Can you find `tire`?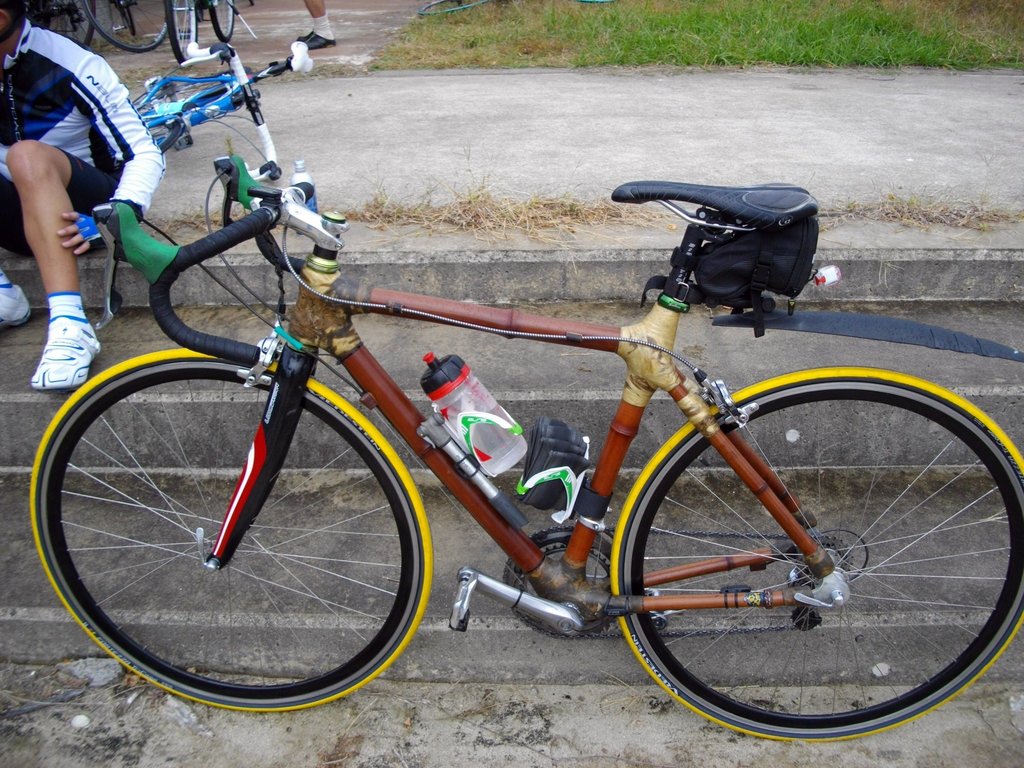
Yes, bounding box: locate(78, 0, 168, 56).
